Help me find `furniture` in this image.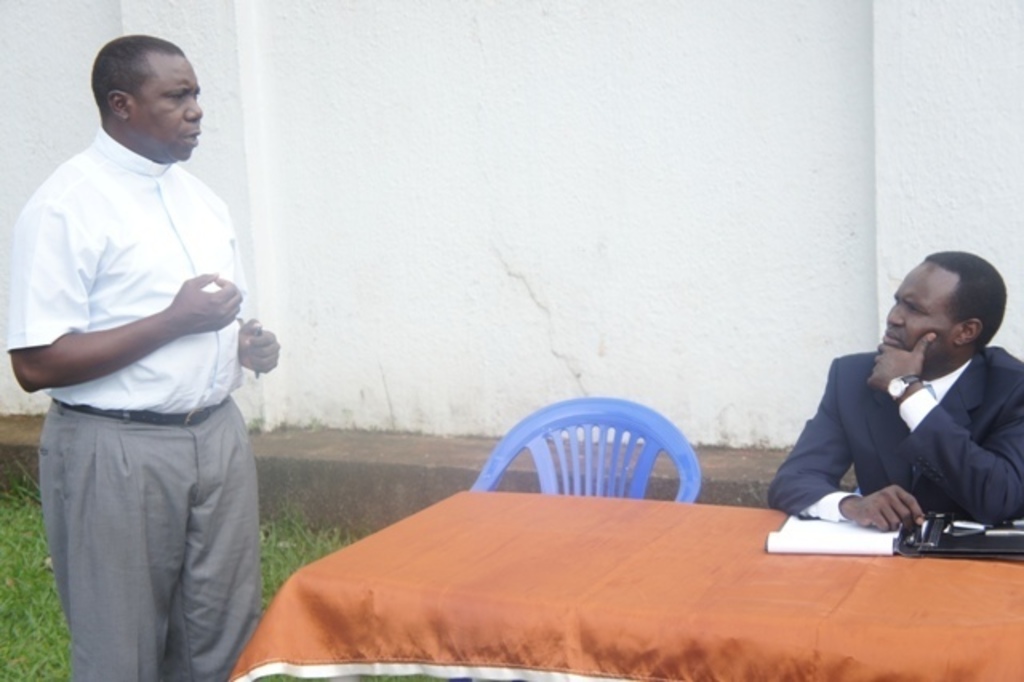
Found it: 466, 400, 704, 507.
